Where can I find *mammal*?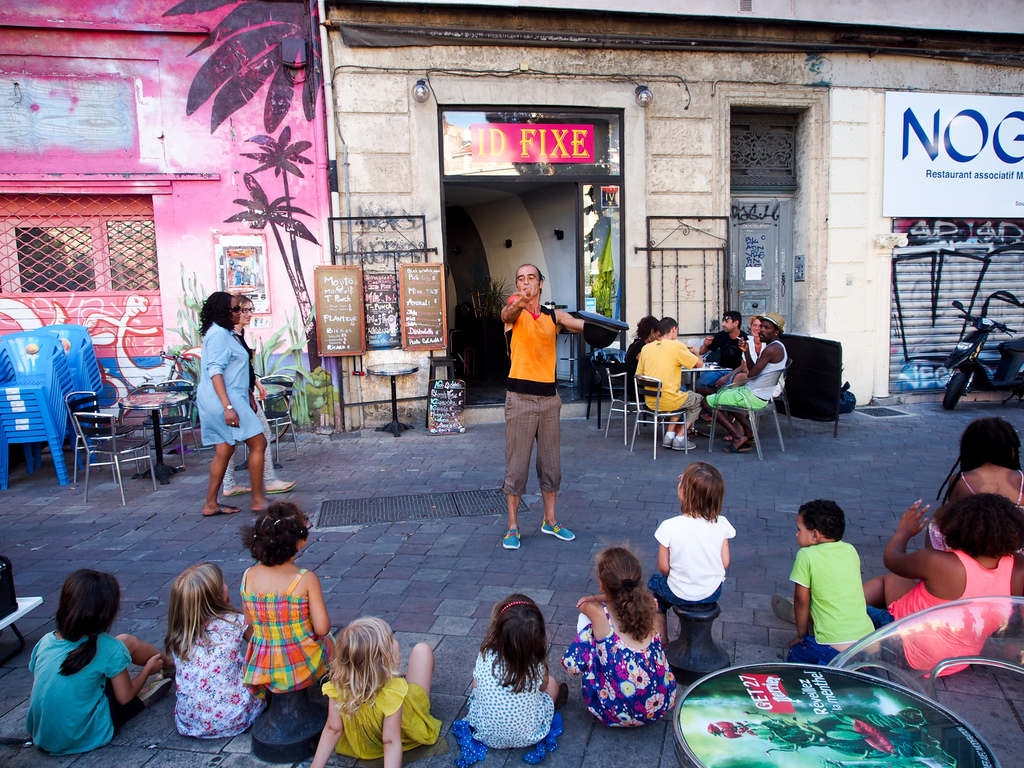
You can find it at <bbox>502, 260, 603, 547</bbox>.
